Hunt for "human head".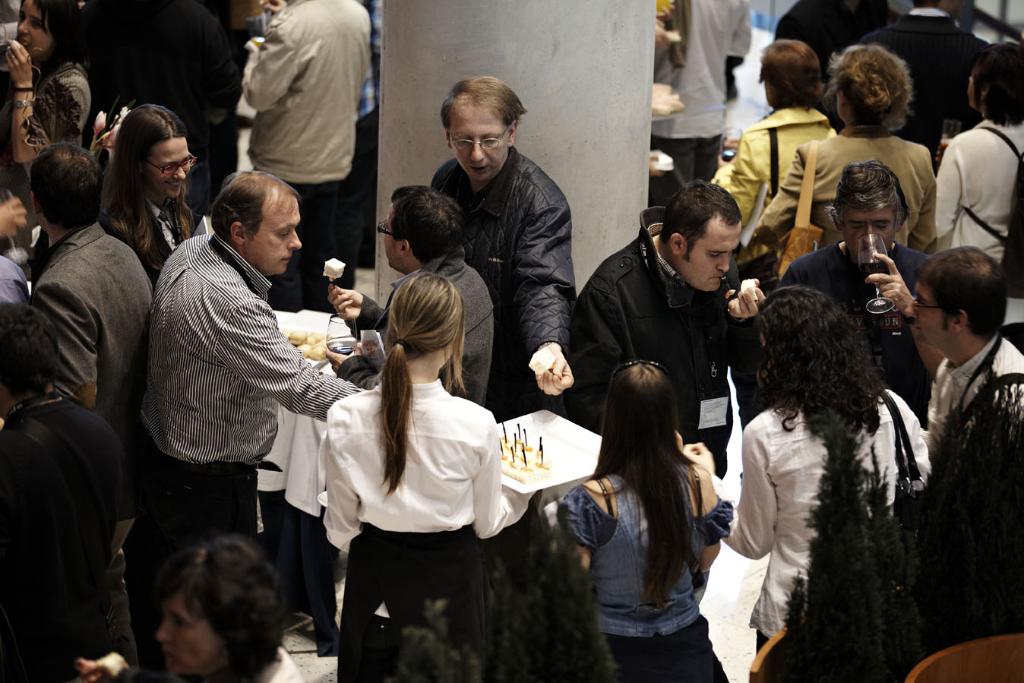
Hunted down at x1=759 y1=39 x2=825 y2=106.
